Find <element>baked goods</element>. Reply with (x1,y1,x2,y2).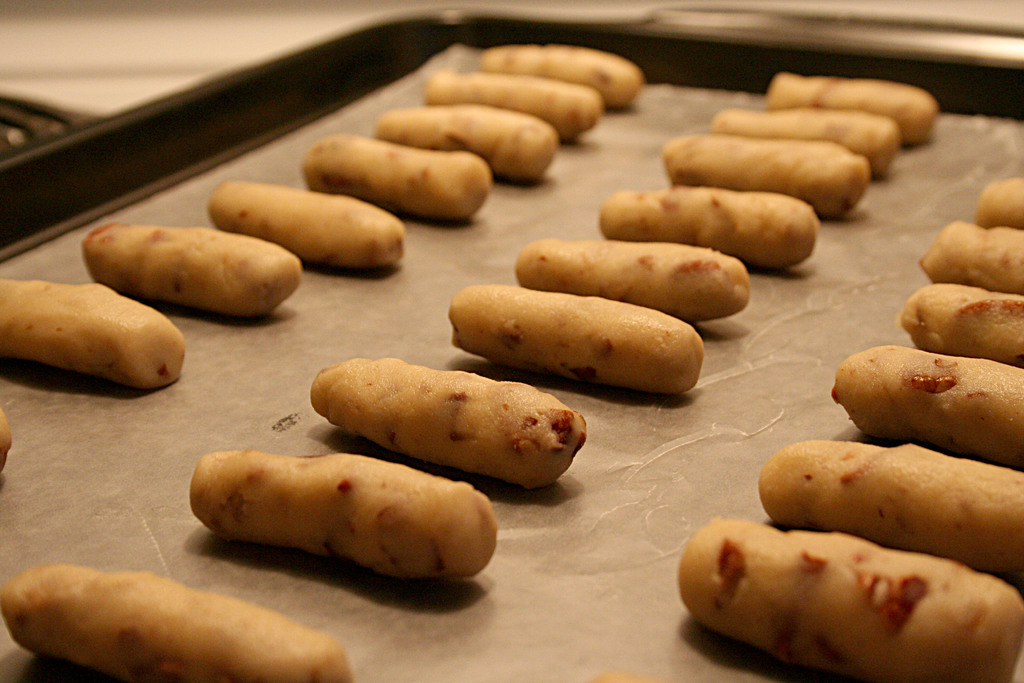
(301,131,490,227).
